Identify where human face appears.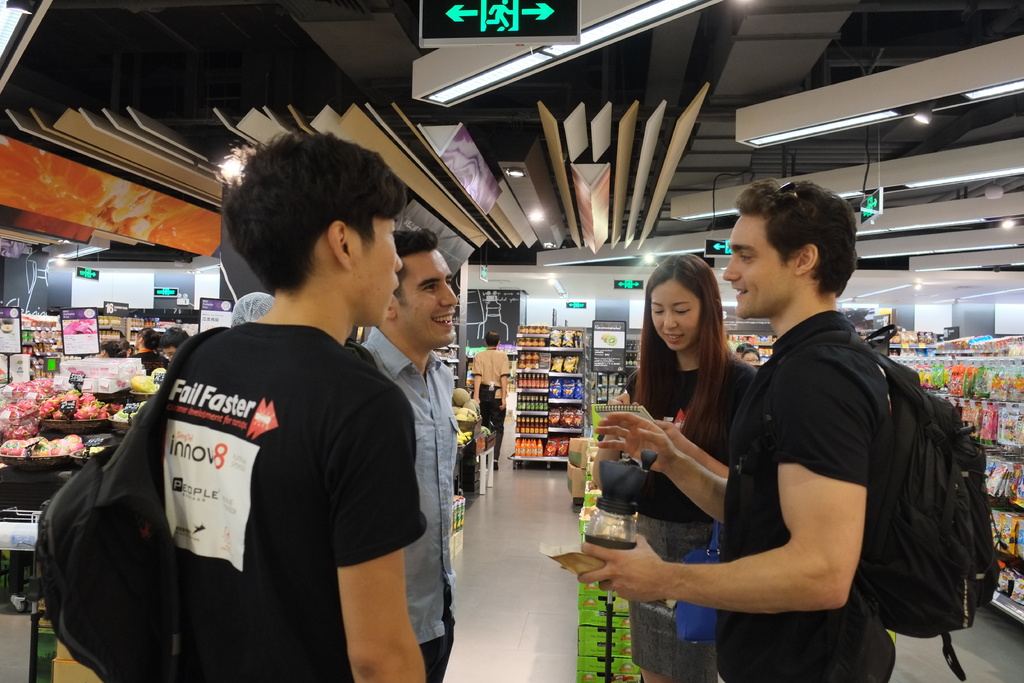
Appears at select_region(650, 280, 700, 353).
